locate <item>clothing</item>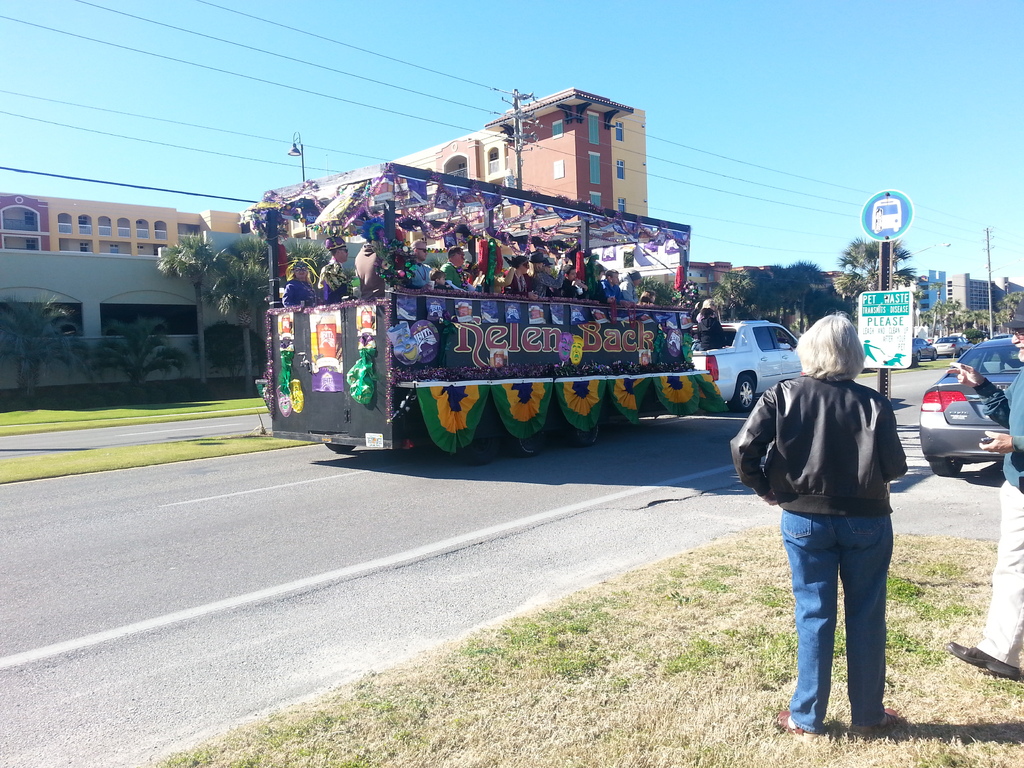
525:271:563:300
